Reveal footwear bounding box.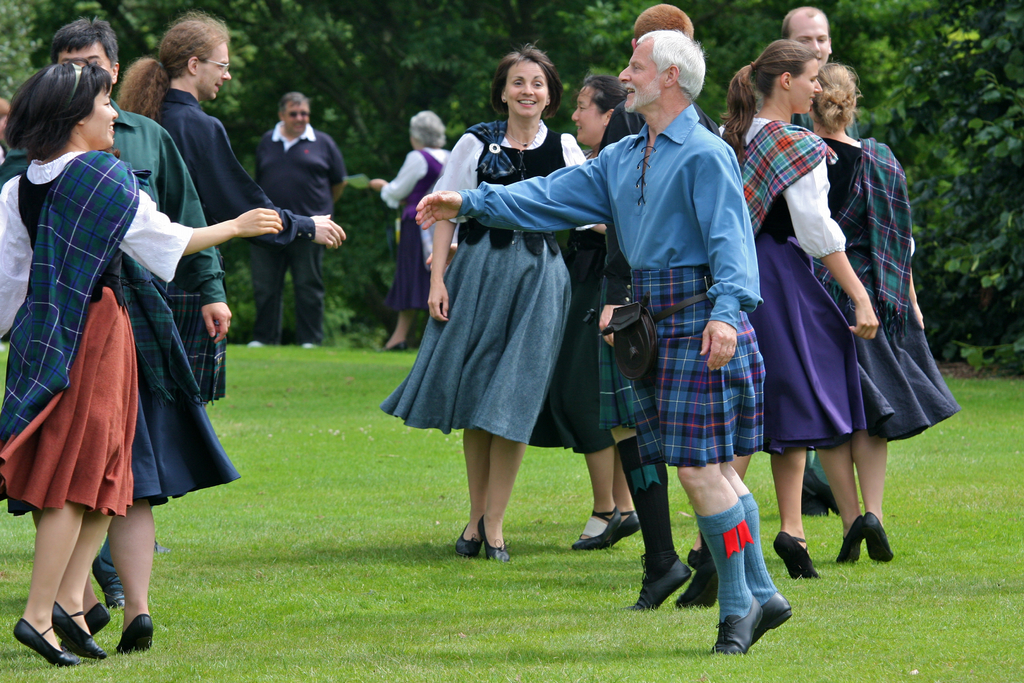
Revealed: pyautogui.locateOnScreen(383, 340, 407, 352).
